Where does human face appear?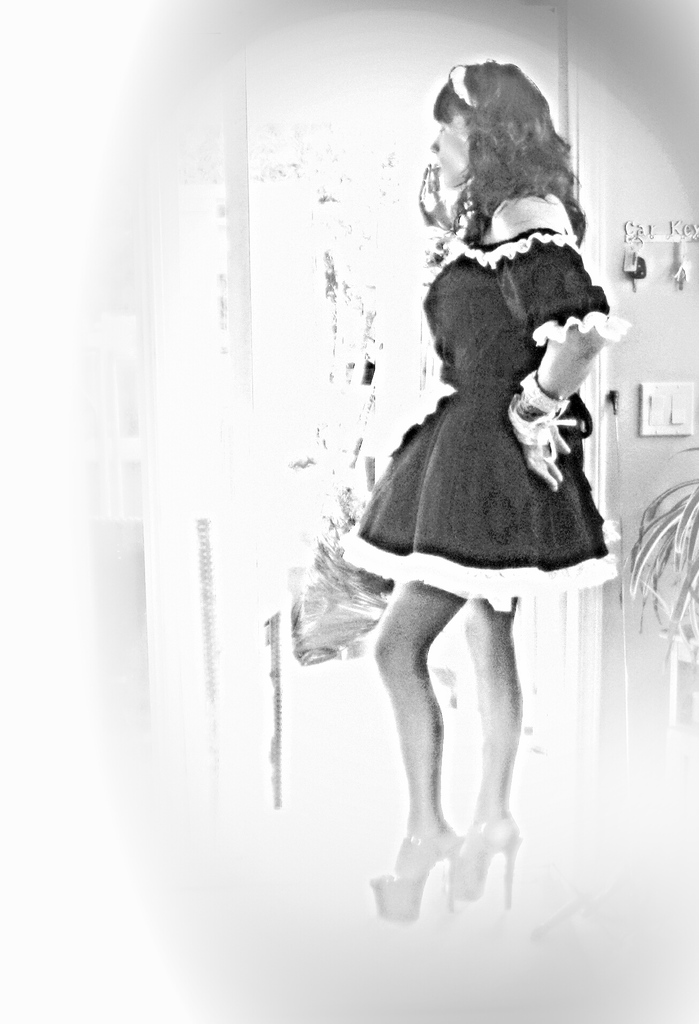
Appears at 429/120/469/186.
